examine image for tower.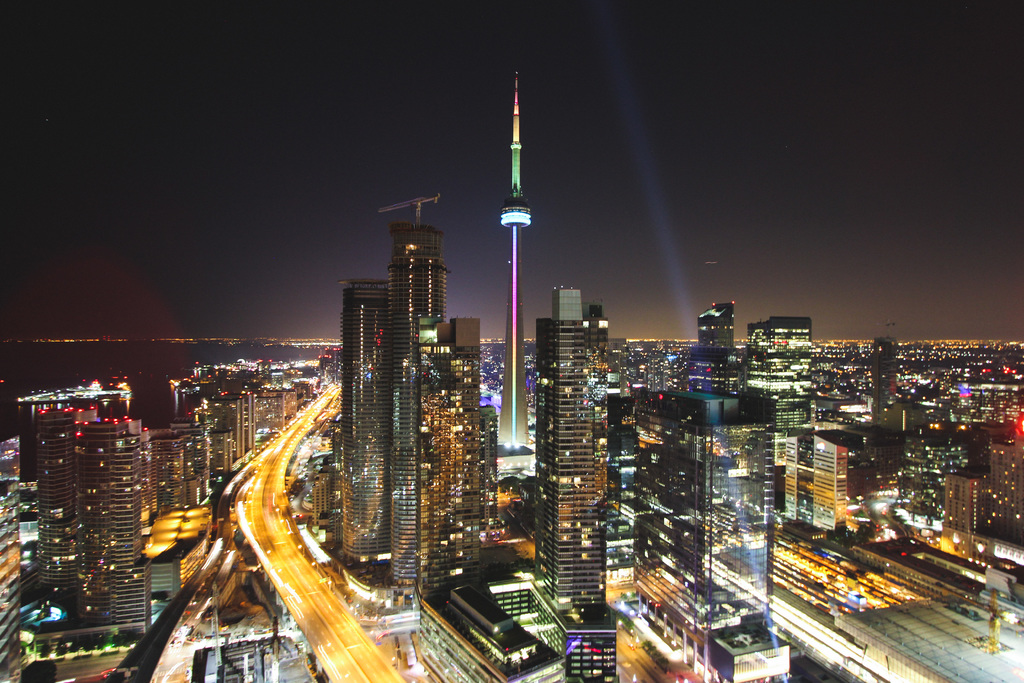
Examination result: 693:299:733:359.
